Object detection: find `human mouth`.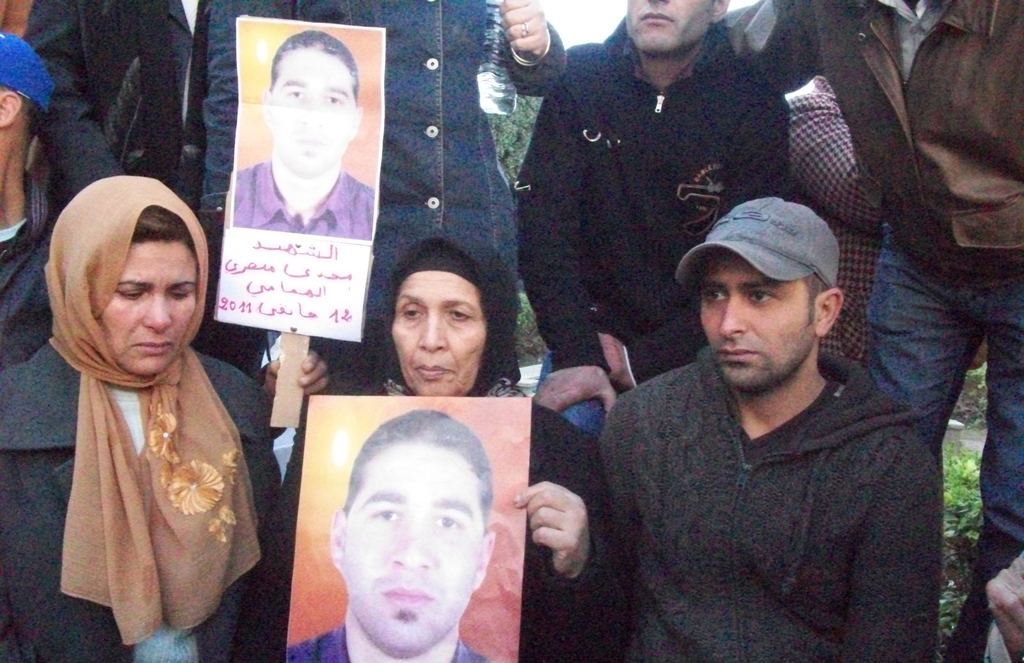
414, 358, 455, 381.
